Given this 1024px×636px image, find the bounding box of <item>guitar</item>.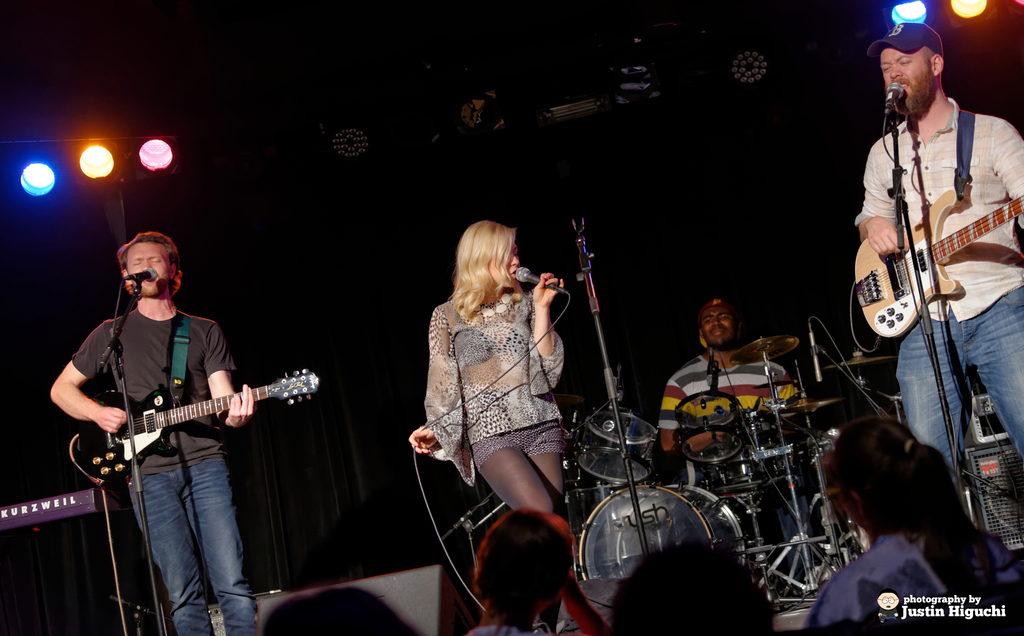
(left=71, top=368, right=315, bottom=475).
